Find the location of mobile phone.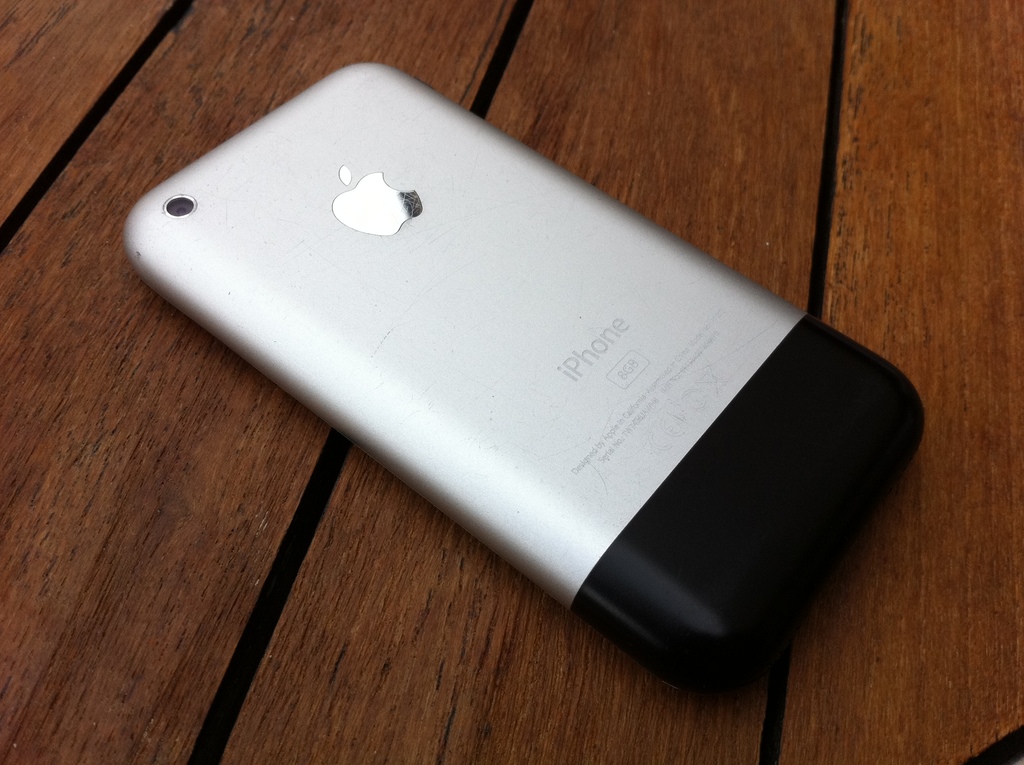
Location: (x1=140, y1=58, x2=925, y2=688).
